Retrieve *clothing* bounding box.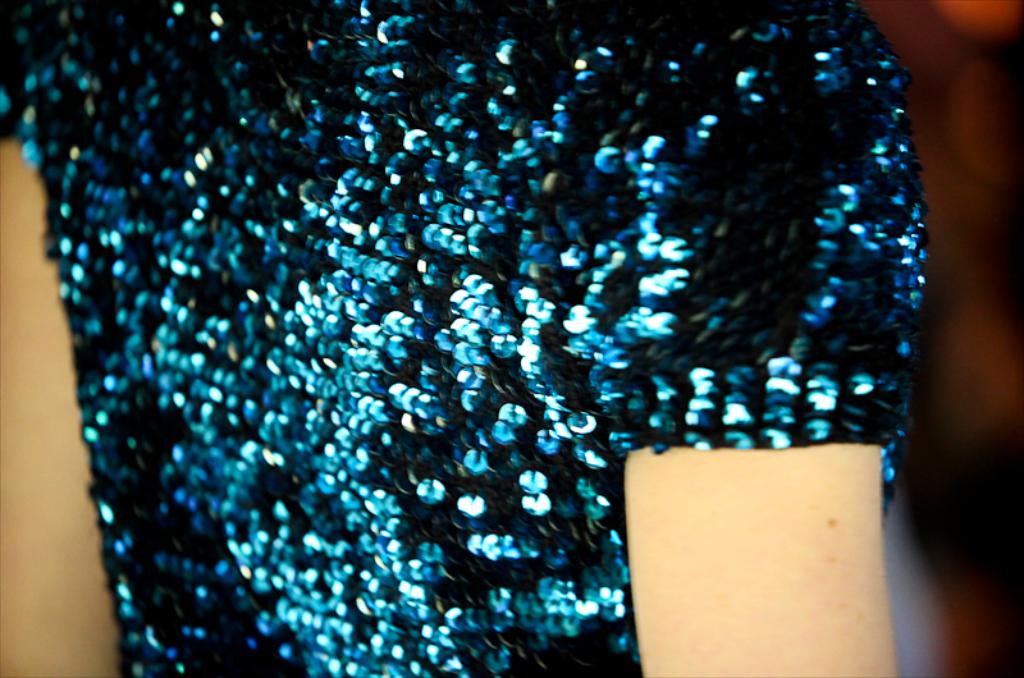
Bounding box: 0,5,899,674.
